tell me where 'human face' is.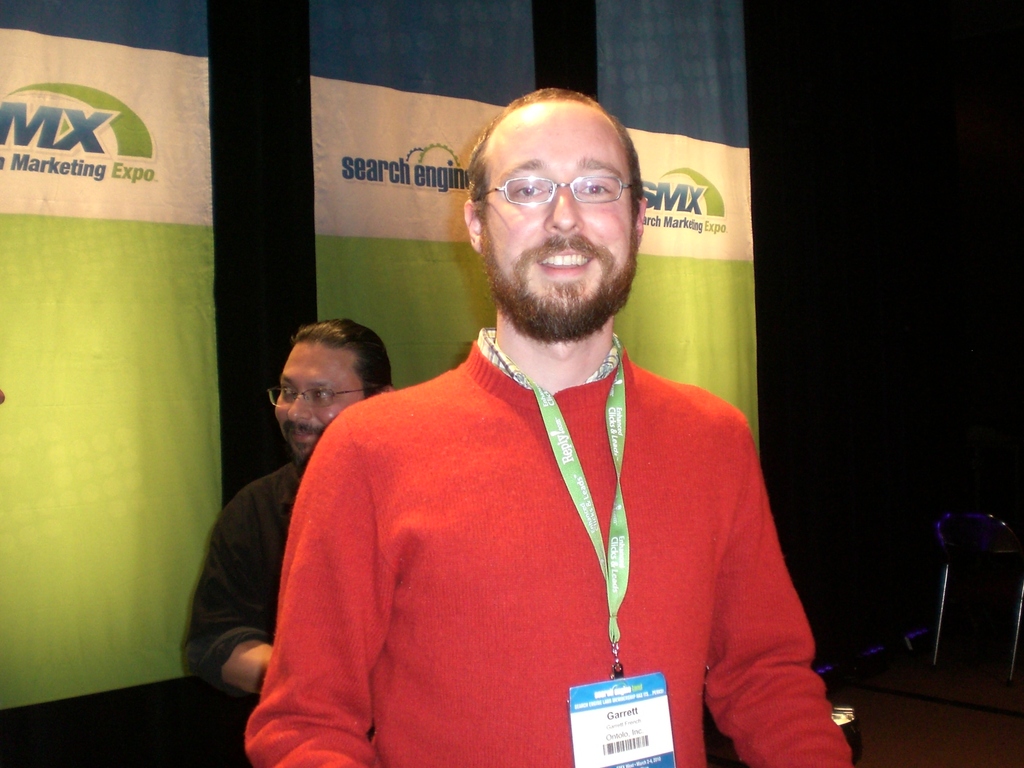
'human face' is at 275, 343, 367, 454.
